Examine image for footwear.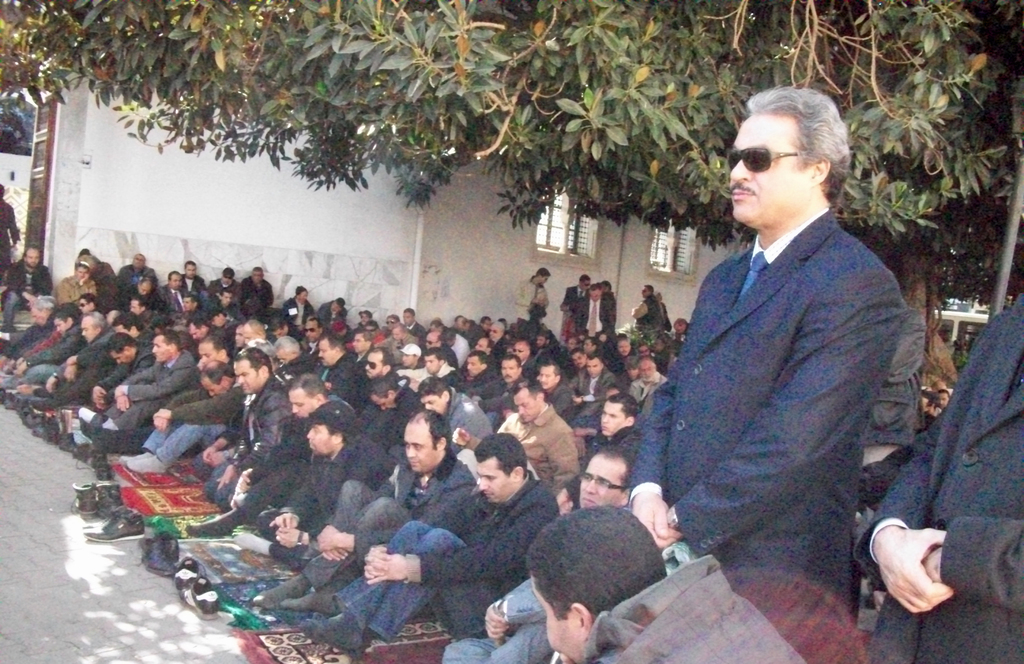
Examination result: {"x1": 59, "y1": 432, "x2": 79, "y2": 452}.
